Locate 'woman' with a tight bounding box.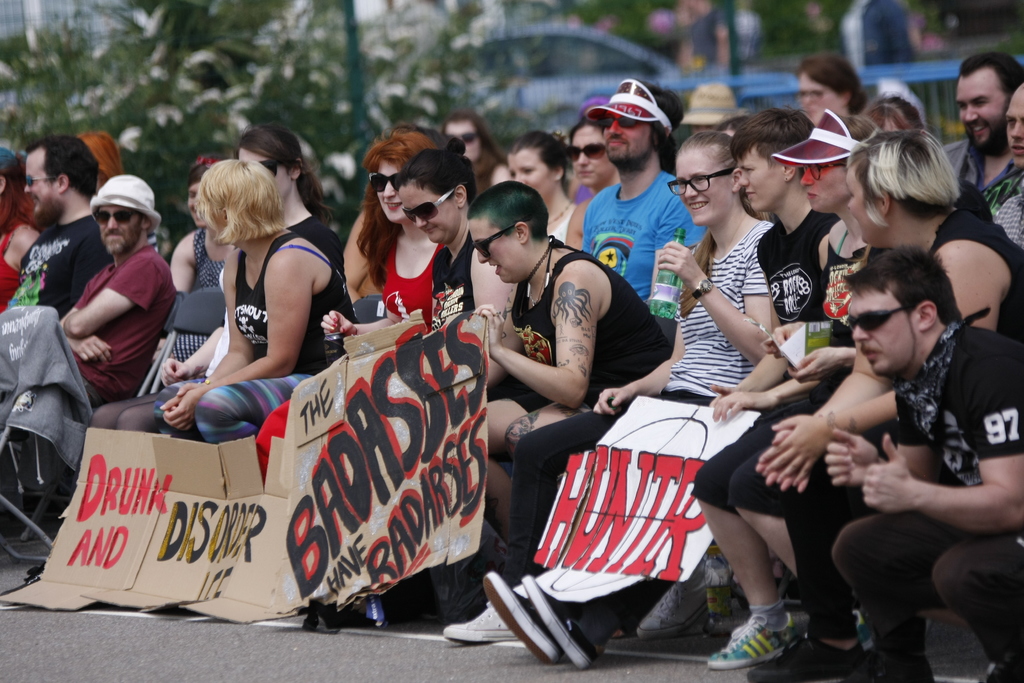
box(151, 156, 355, 447).
